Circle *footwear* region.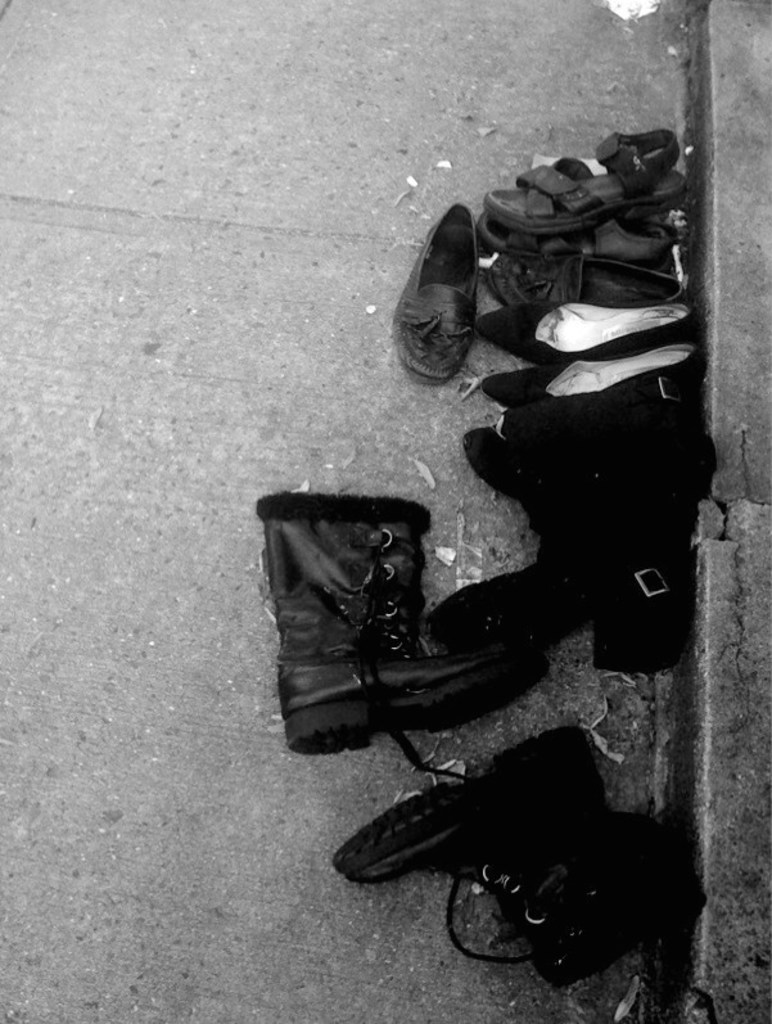
Region: [left=333, top=723, right=706, bottom=996].
